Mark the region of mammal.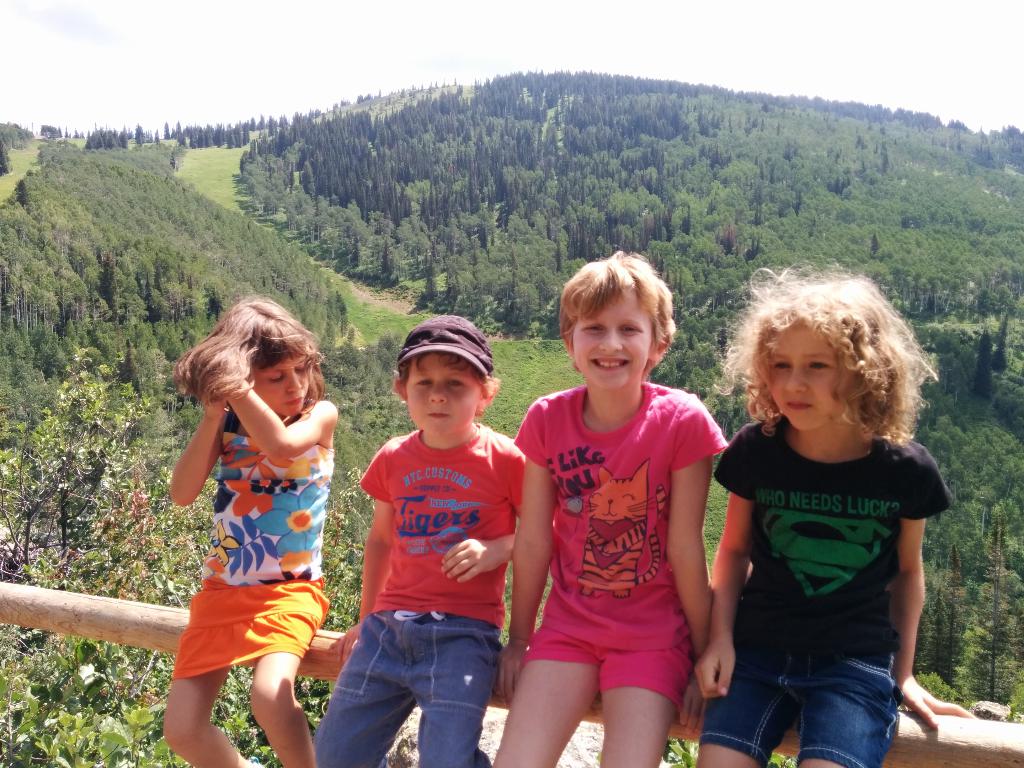
Region: (143, 274, 363, 761).
